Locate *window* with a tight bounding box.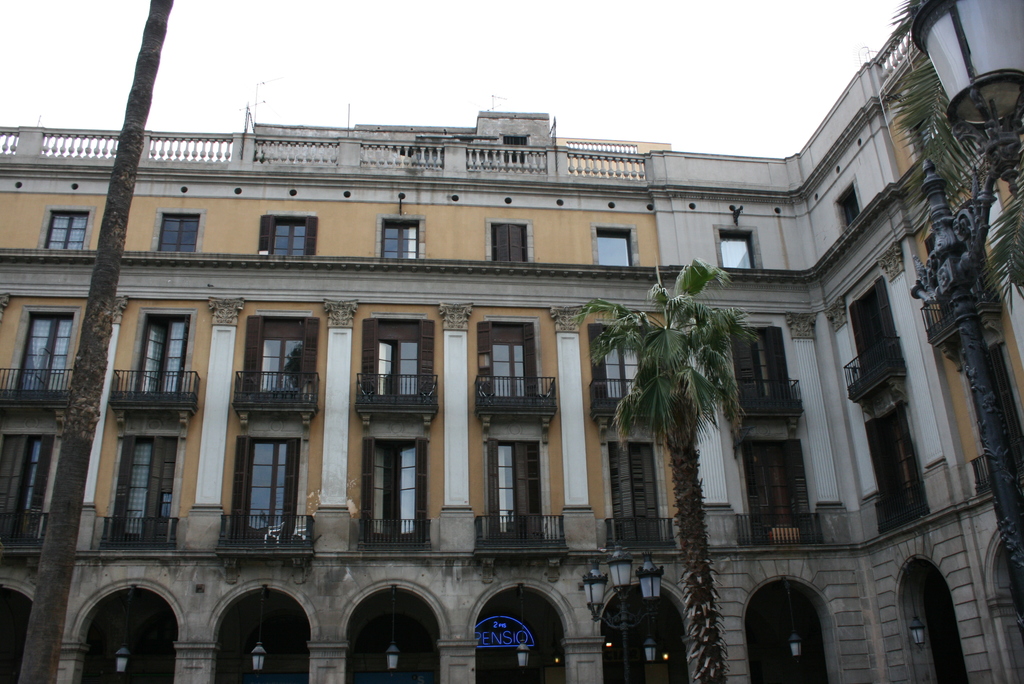
detection(502, 136, 529, 163).
